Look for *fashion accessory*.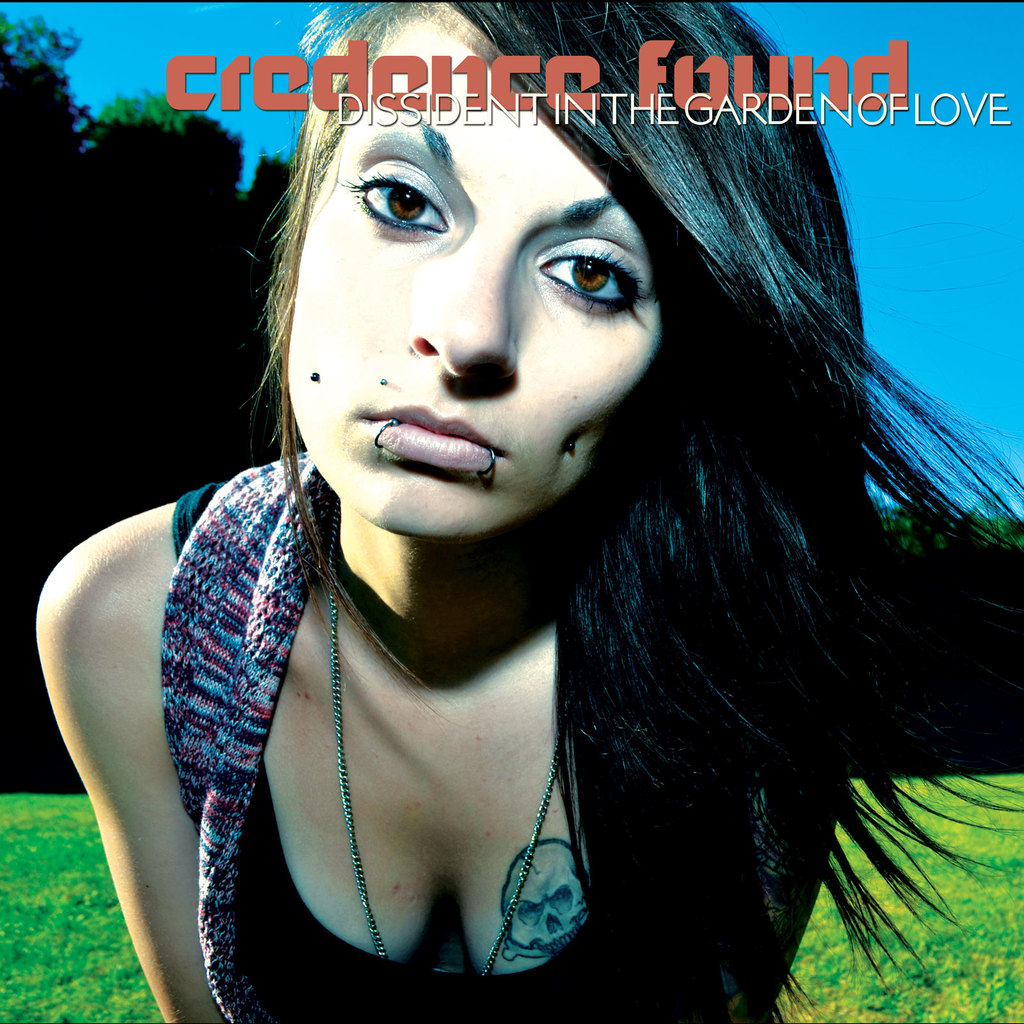
Found: [483, 450, 498, 477].
